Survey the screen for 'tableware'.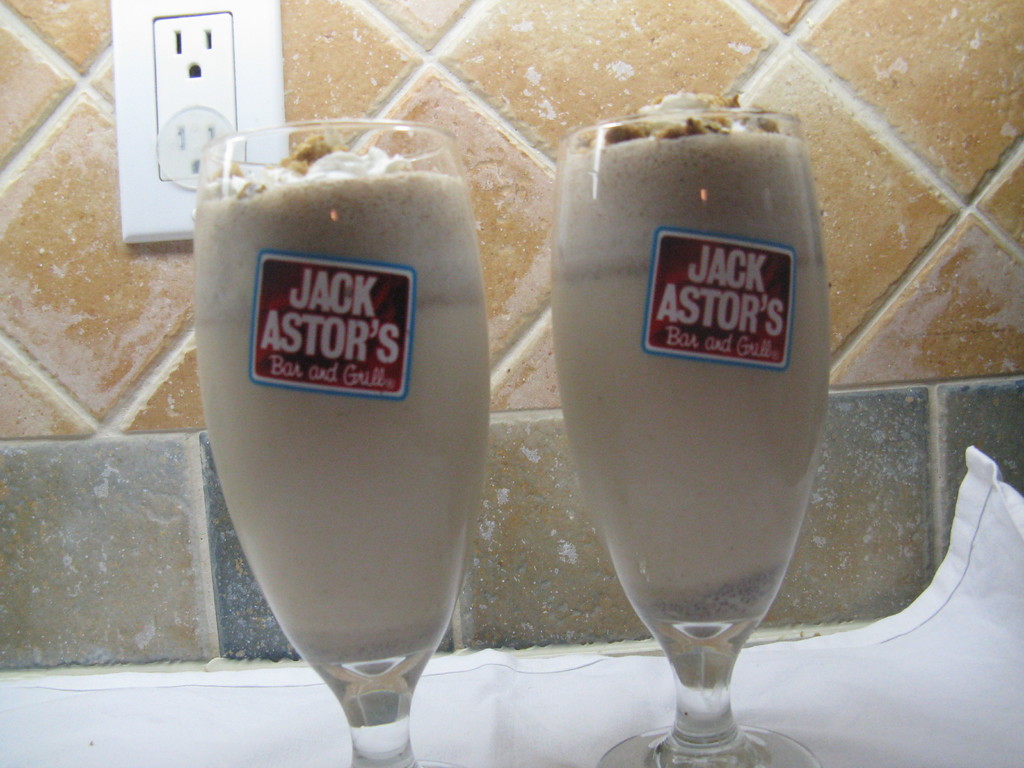
Survey found: <box>195,115,495,767</box>.
